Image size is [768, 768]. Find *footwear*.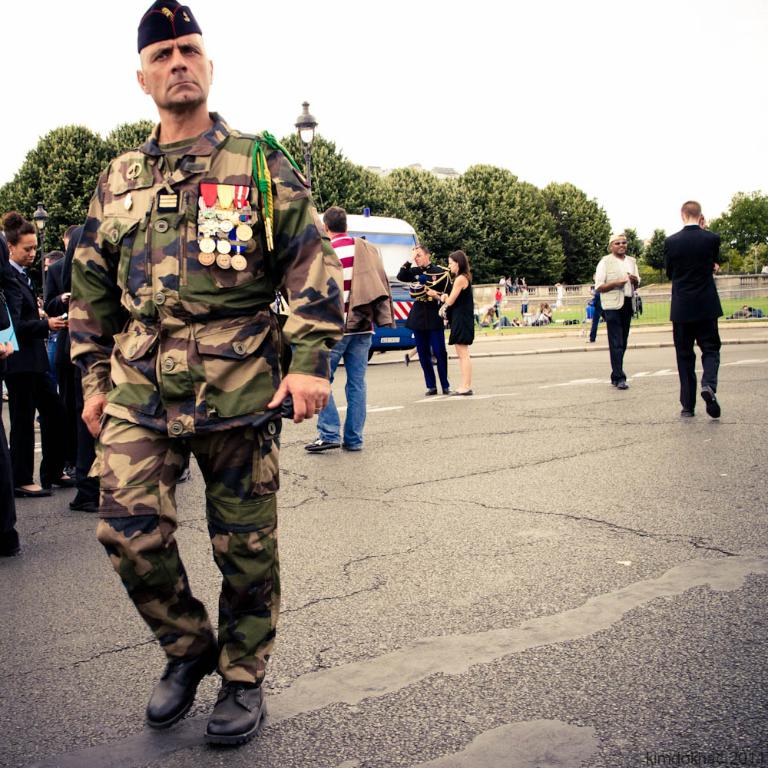
crop(700, 386, 722, 419).
